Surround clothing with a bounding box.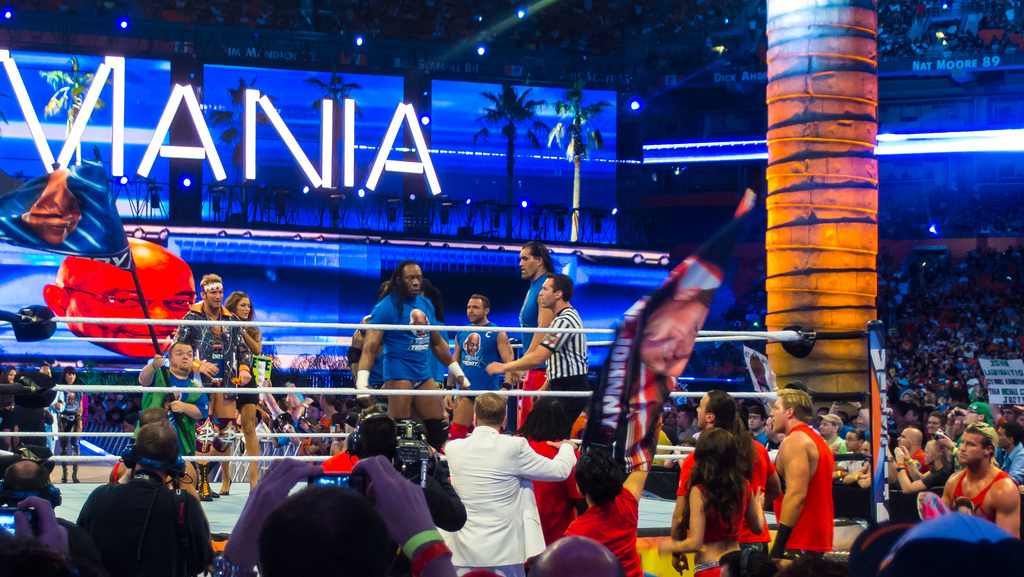
<bbox>363, 291, 442, 387</bbox>.
